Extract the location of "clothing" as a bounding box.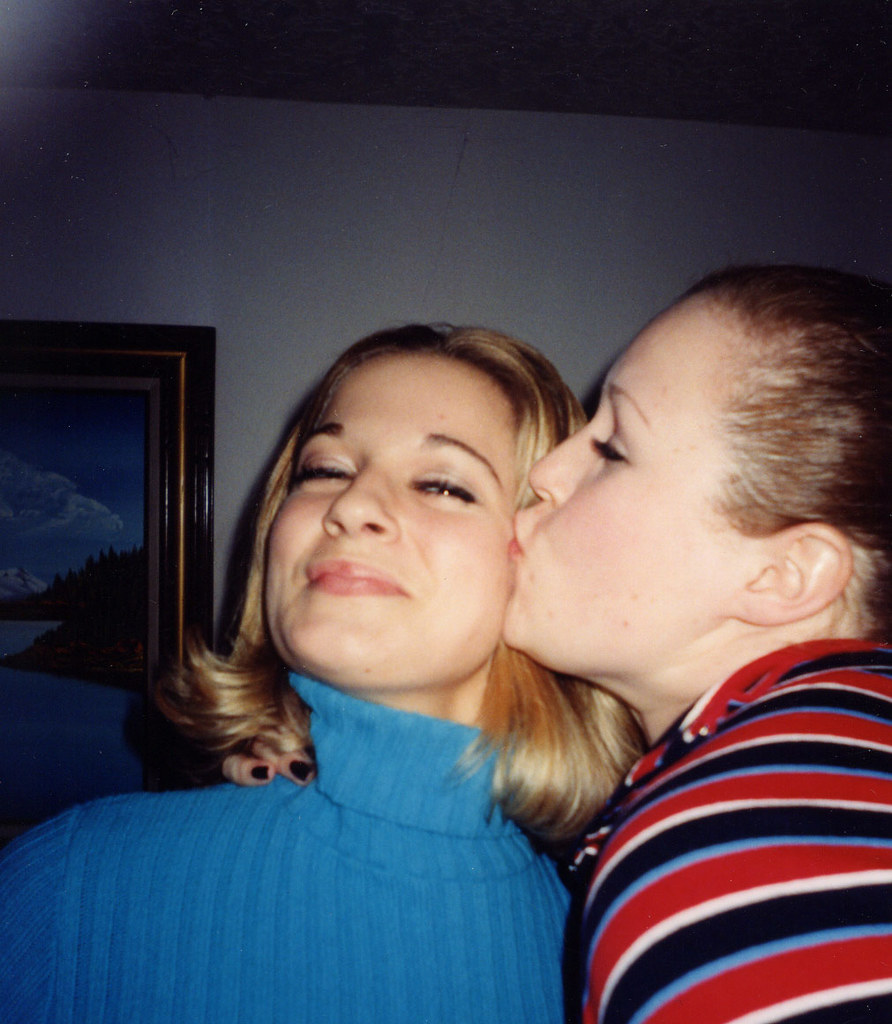
(563, 631, 891, 1023).
